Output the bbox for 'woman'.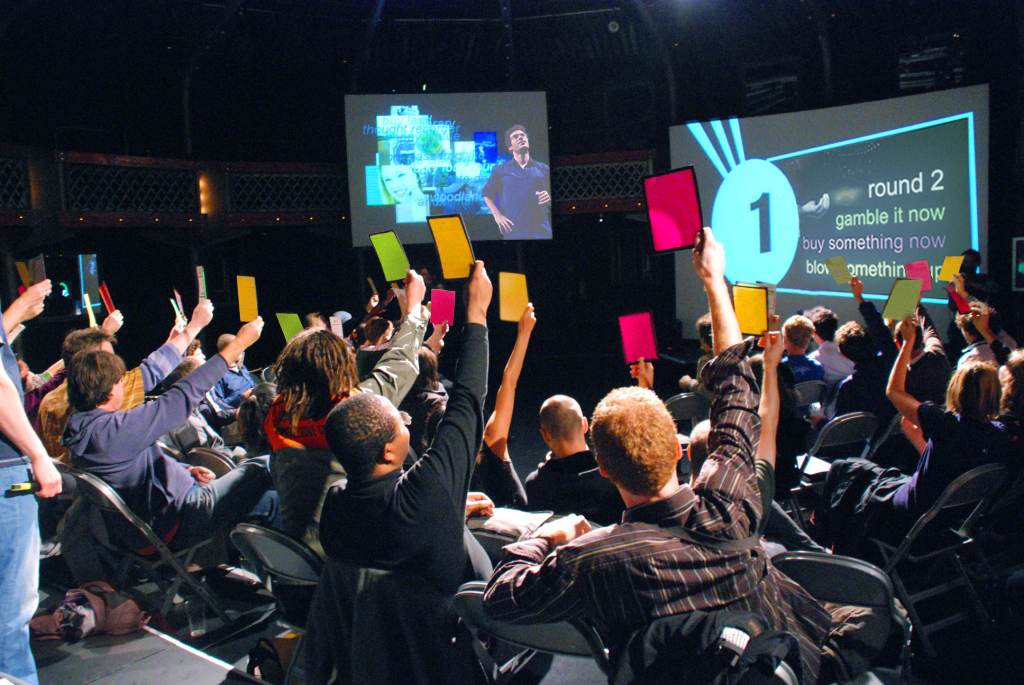
left=383, top=162, right=423, bottom=203.
